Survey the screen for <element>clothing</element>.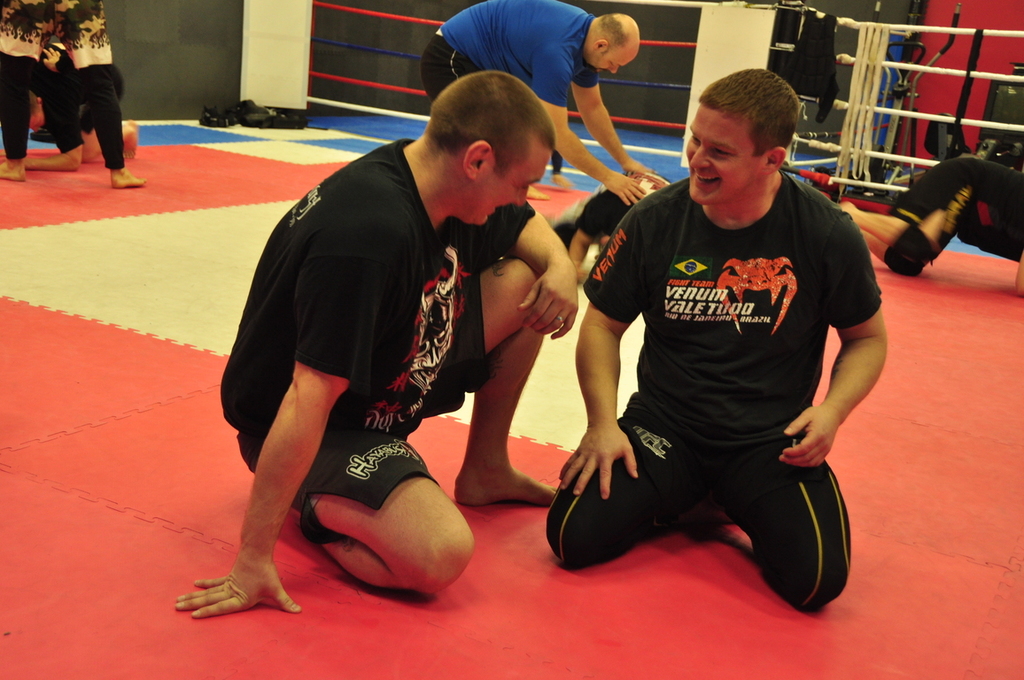
Survey found: {"x1": 223, "y1": 134, "x2": 513, "y2": 530}.
